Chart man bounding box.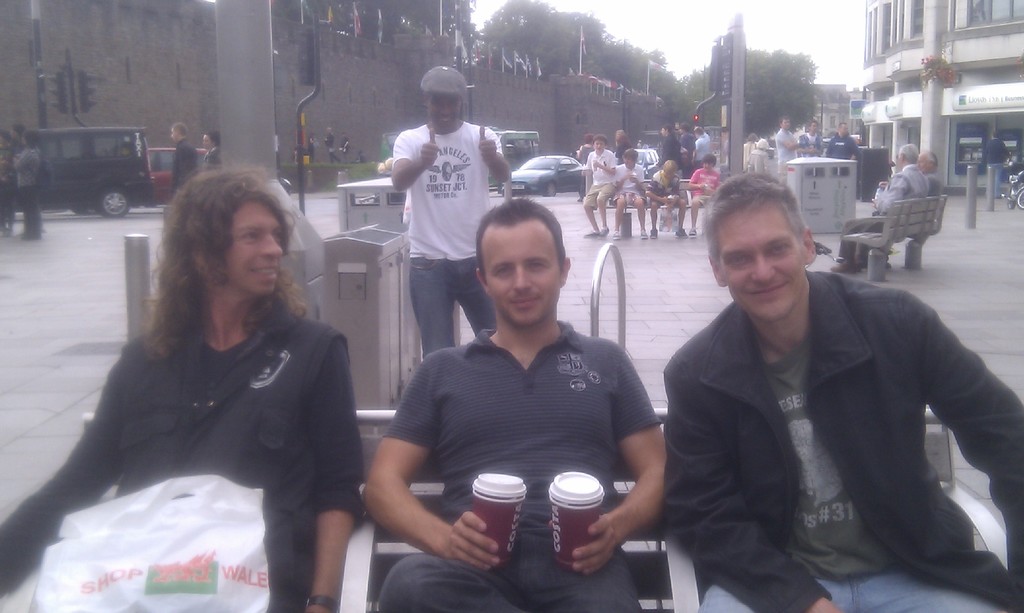
Charted: select_region(657, 171, 1023, 612).
